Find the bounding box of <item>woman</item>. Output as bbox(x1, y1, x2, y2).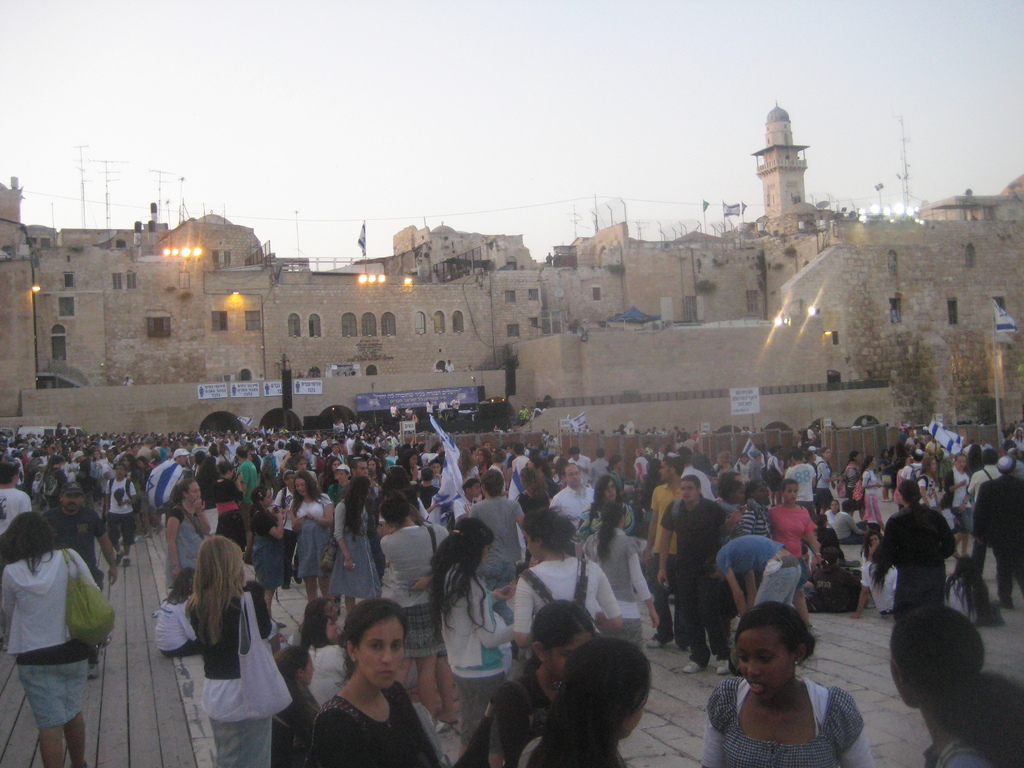
bbox(244, 481, 297, 618).
